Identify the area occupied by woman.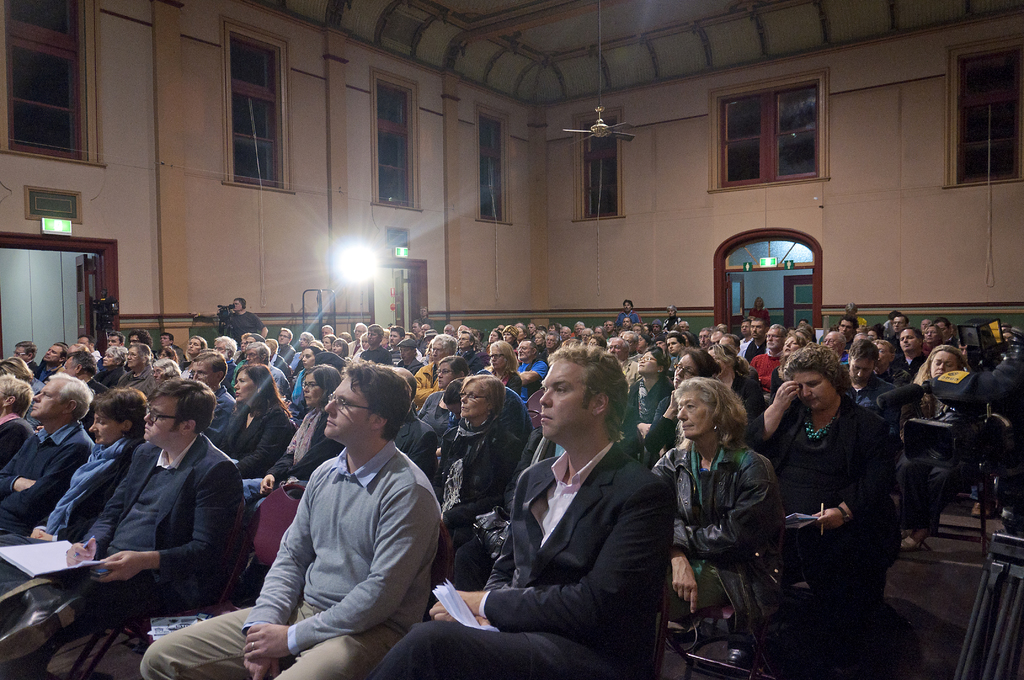
Area: <region>0, 384, 150, 542</region>.
